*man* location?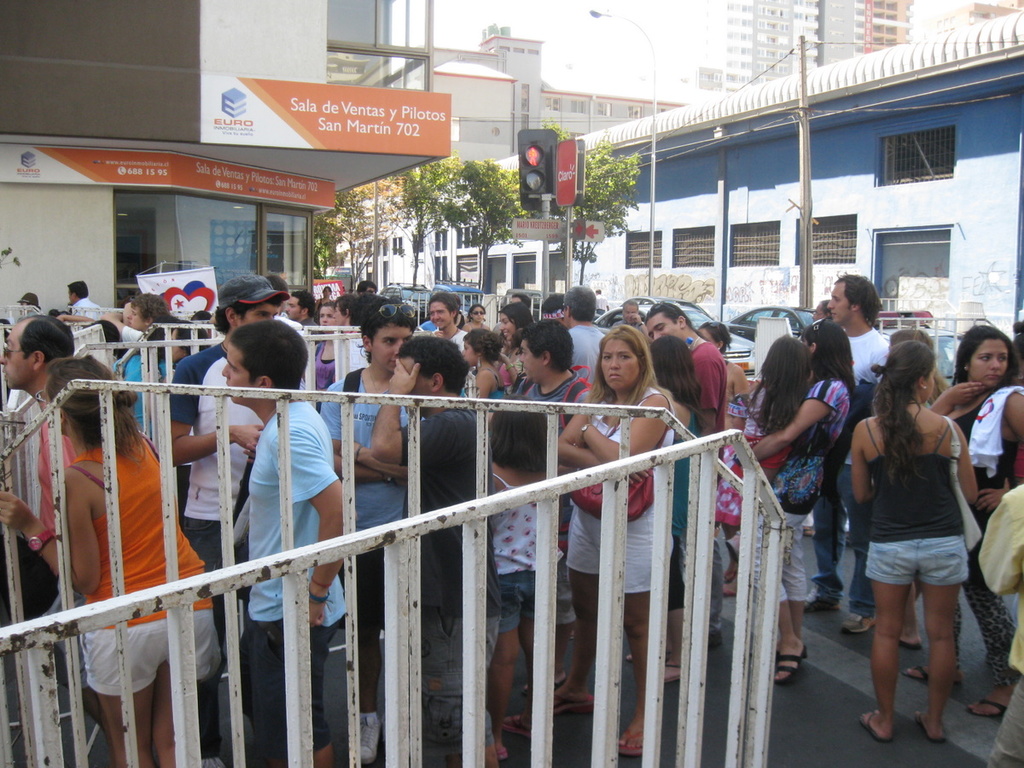
[830,270,897,633]
